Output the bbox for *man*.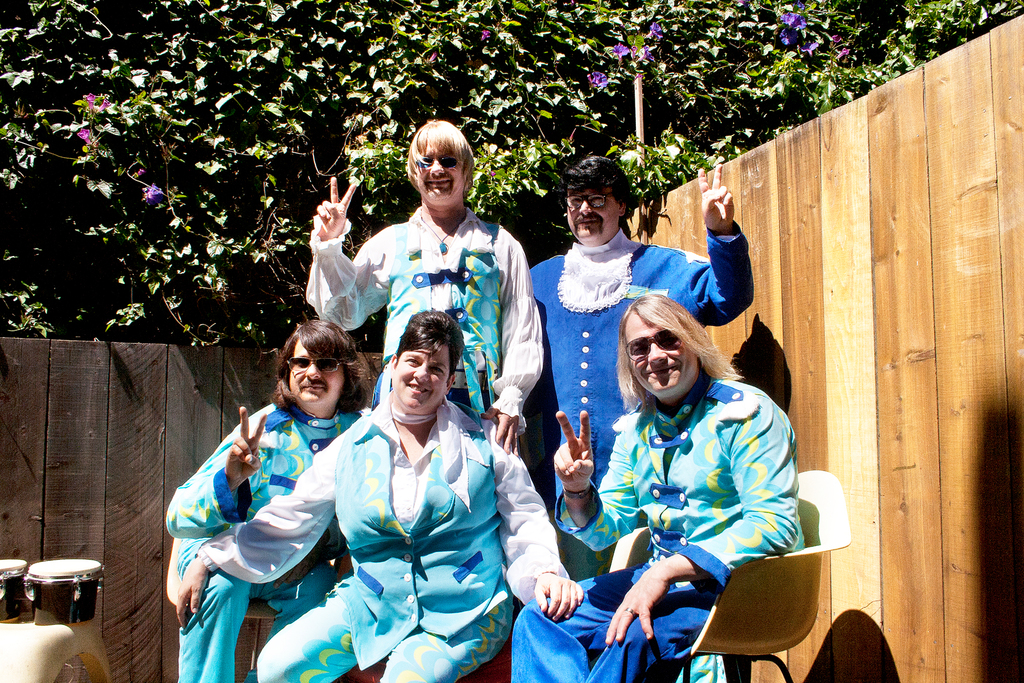
<region>531, 155, 753, 514</region>.
